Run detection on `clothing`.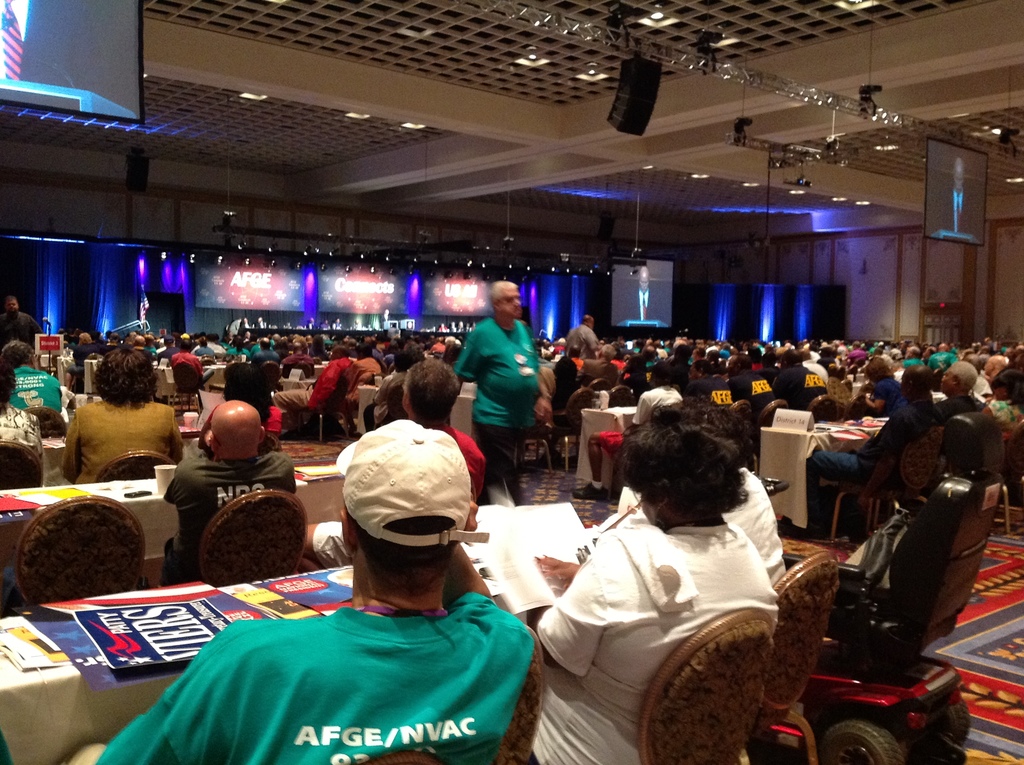
Result: box(686, 374, 731, 407).
